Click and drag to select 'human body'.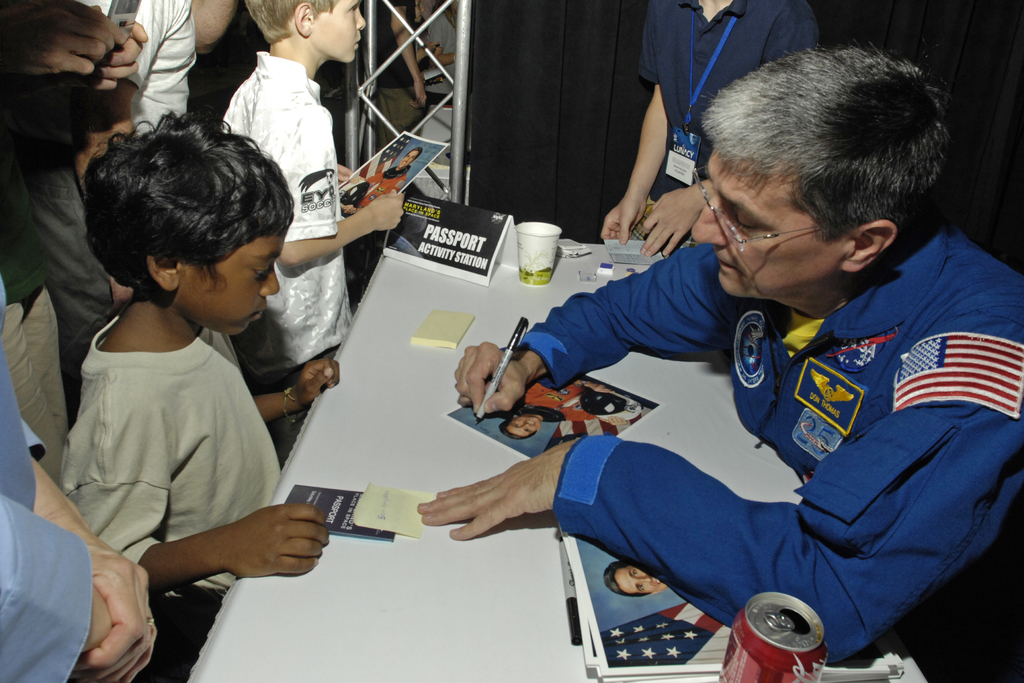
Selection: [0, 0, 147, 488].
